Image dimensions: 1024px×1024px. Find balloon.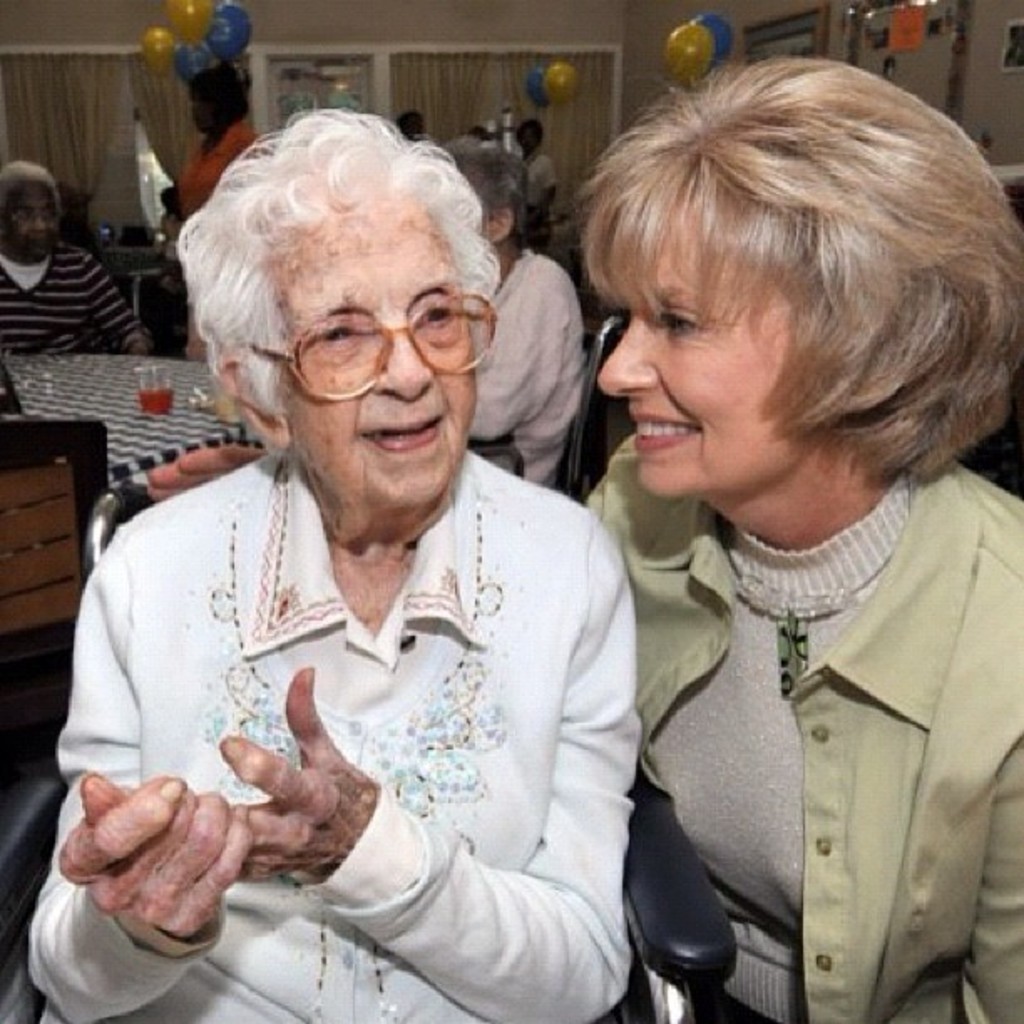
detection(161, 0, 218, 42).
